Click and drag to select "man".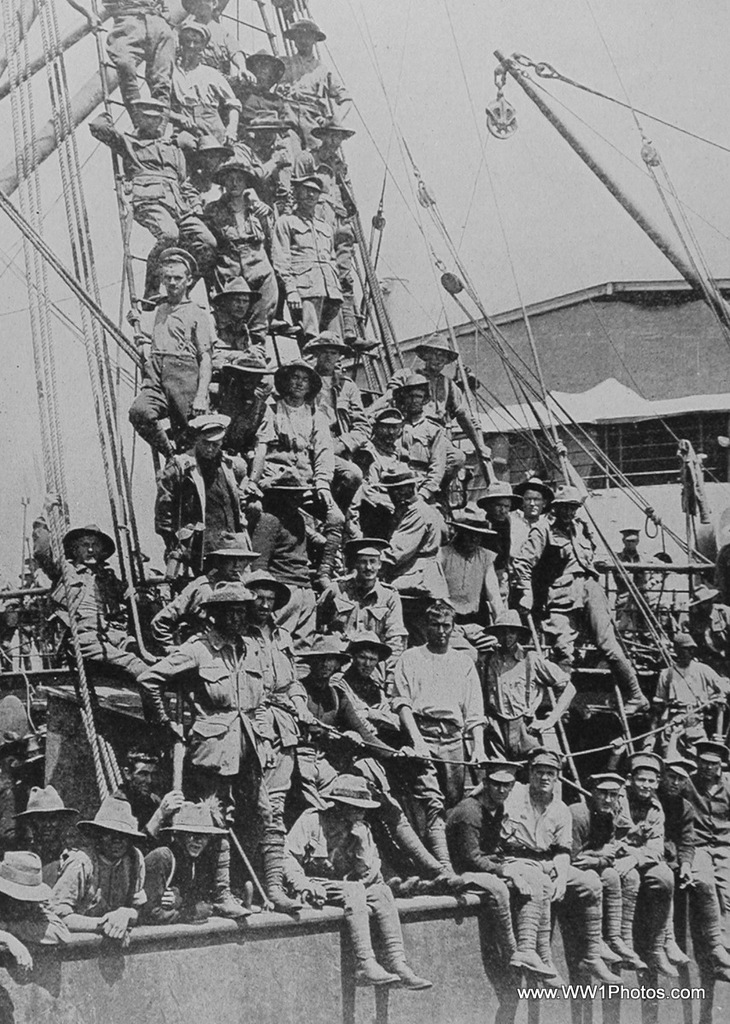
Selection: 285:799:424:989.
